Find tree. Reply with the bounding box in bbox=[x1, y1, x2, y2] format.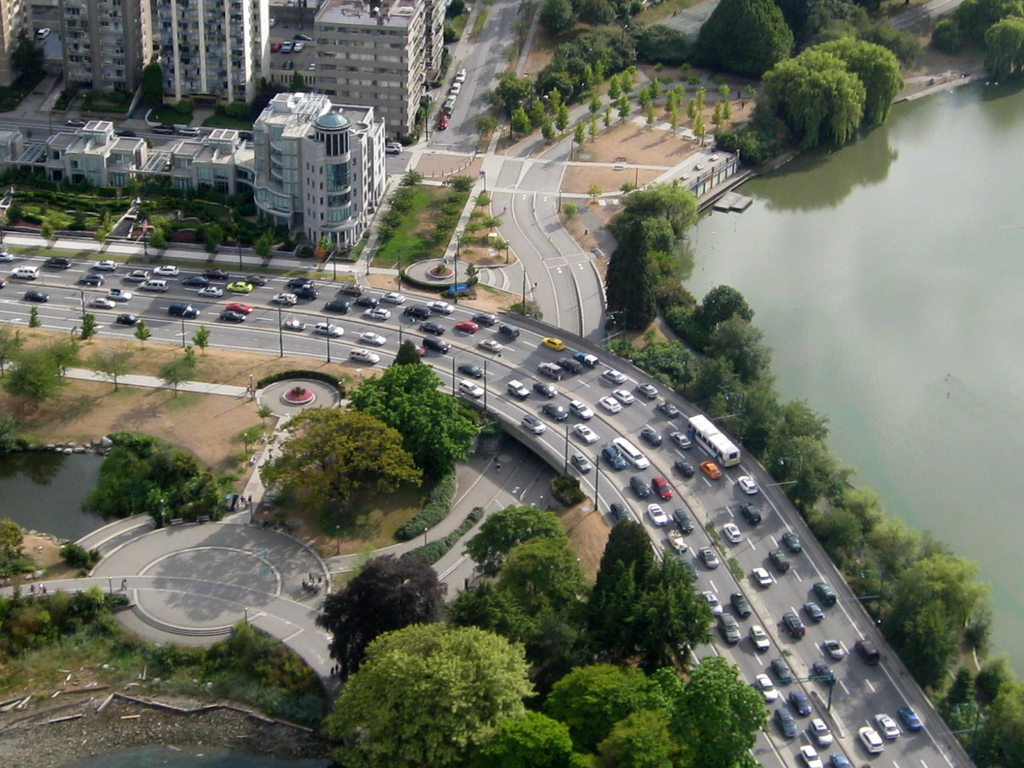
bbox=[634, 23, 690, 63].
